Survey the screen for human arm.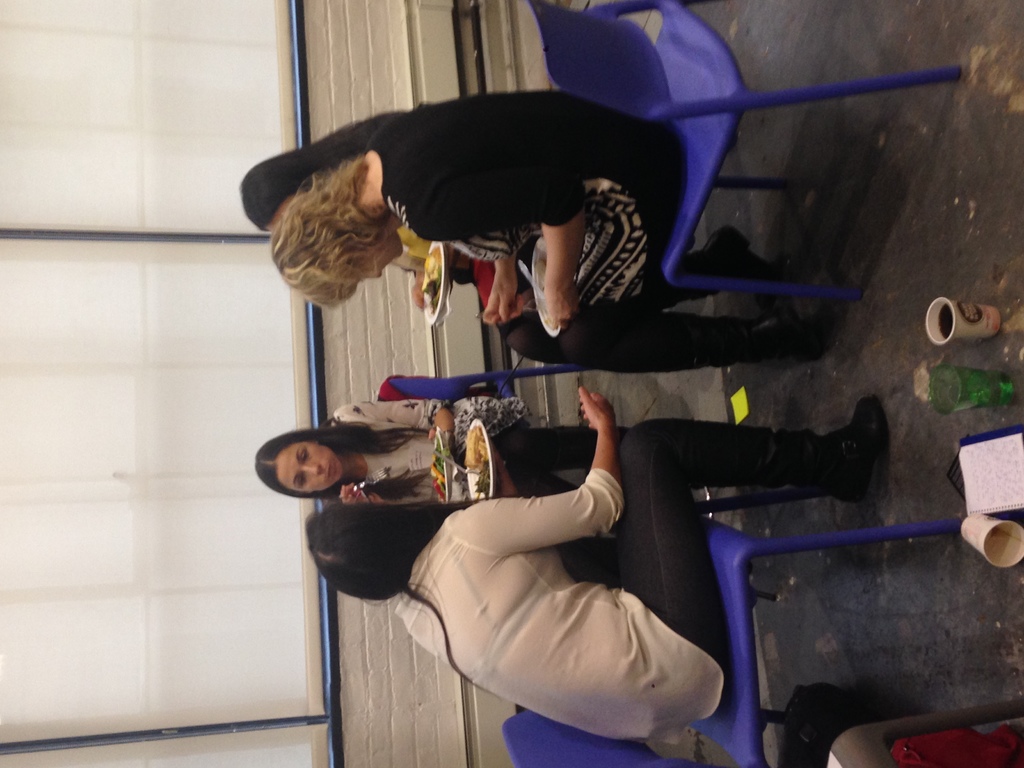
Survey found: pyautogui.locateOnScreen(339, 396, 459, 451).
